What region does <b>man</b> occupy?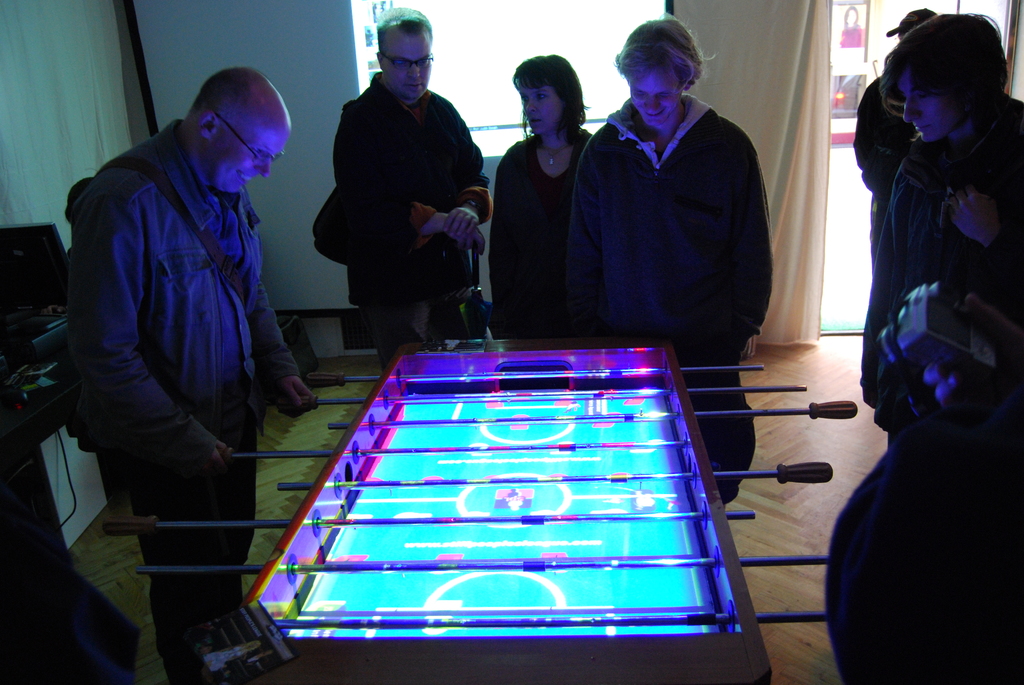
bbox=[66, 65, 323, 684].
